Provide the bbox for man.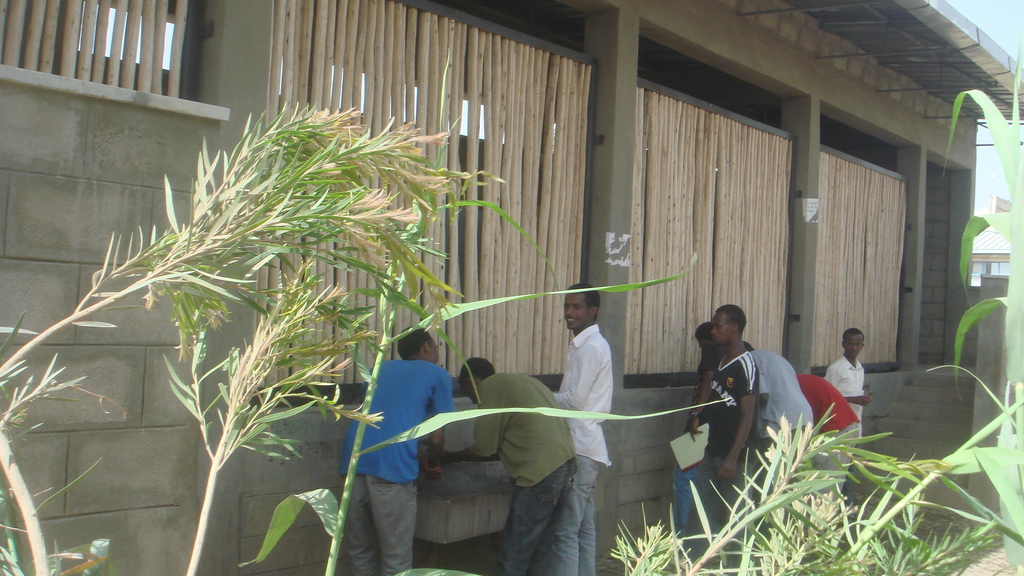
{"x1": 342, "y1": 328, "x2": 455, "y2": 575}.
